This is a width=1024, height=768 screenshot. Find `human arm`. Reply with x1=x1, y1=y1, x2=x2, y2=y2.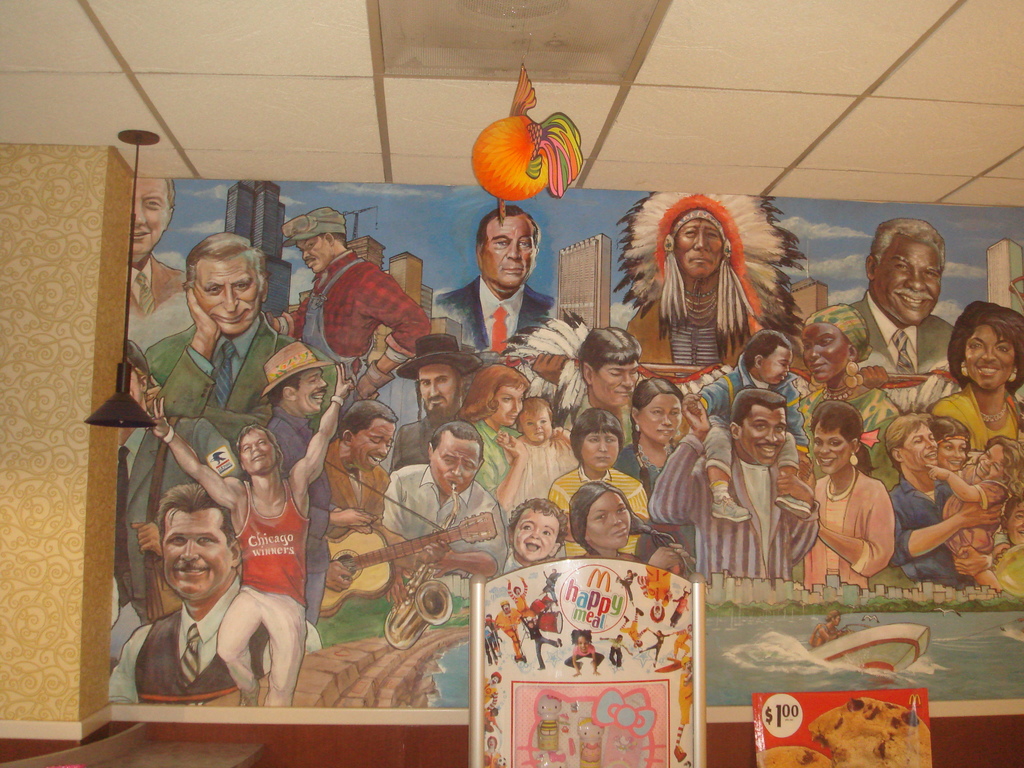
x1=784, y1=467, x2=898, y2=584.
